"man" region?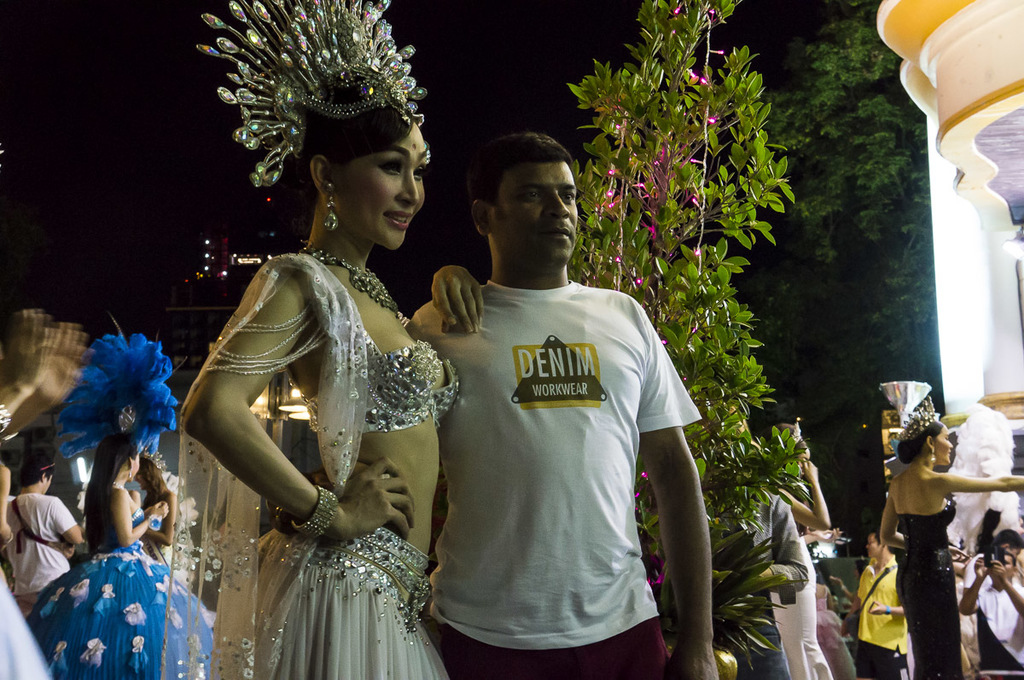
406,97,709,674
